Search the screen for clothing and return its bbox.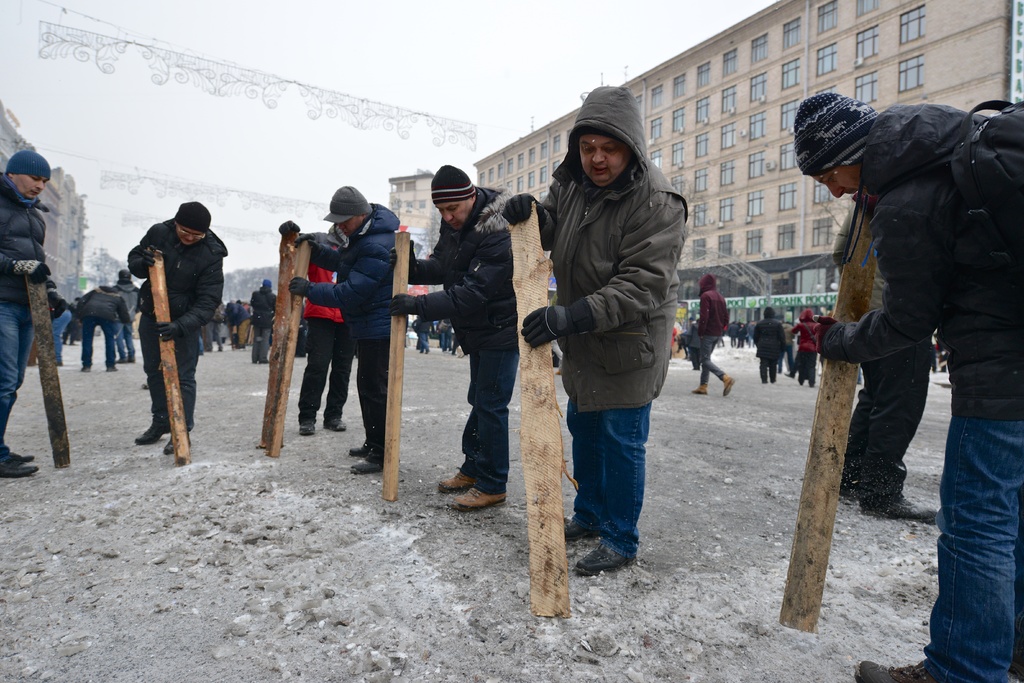
Found: 1,165,54,466.
